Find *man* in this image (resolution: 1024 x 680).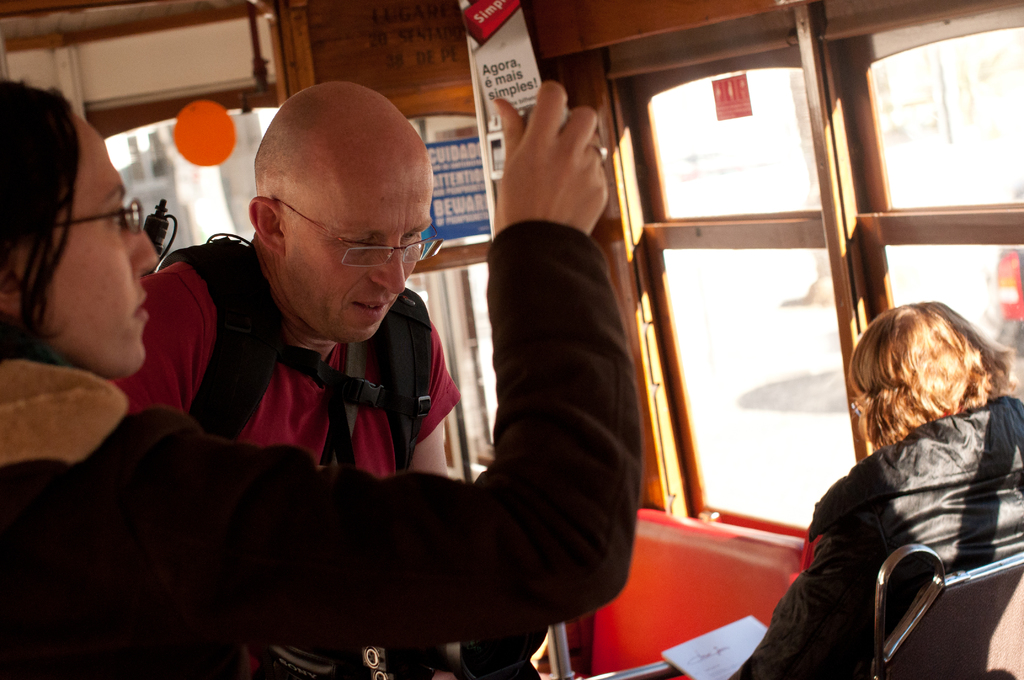
BBox(109, 81, 466, 679).
